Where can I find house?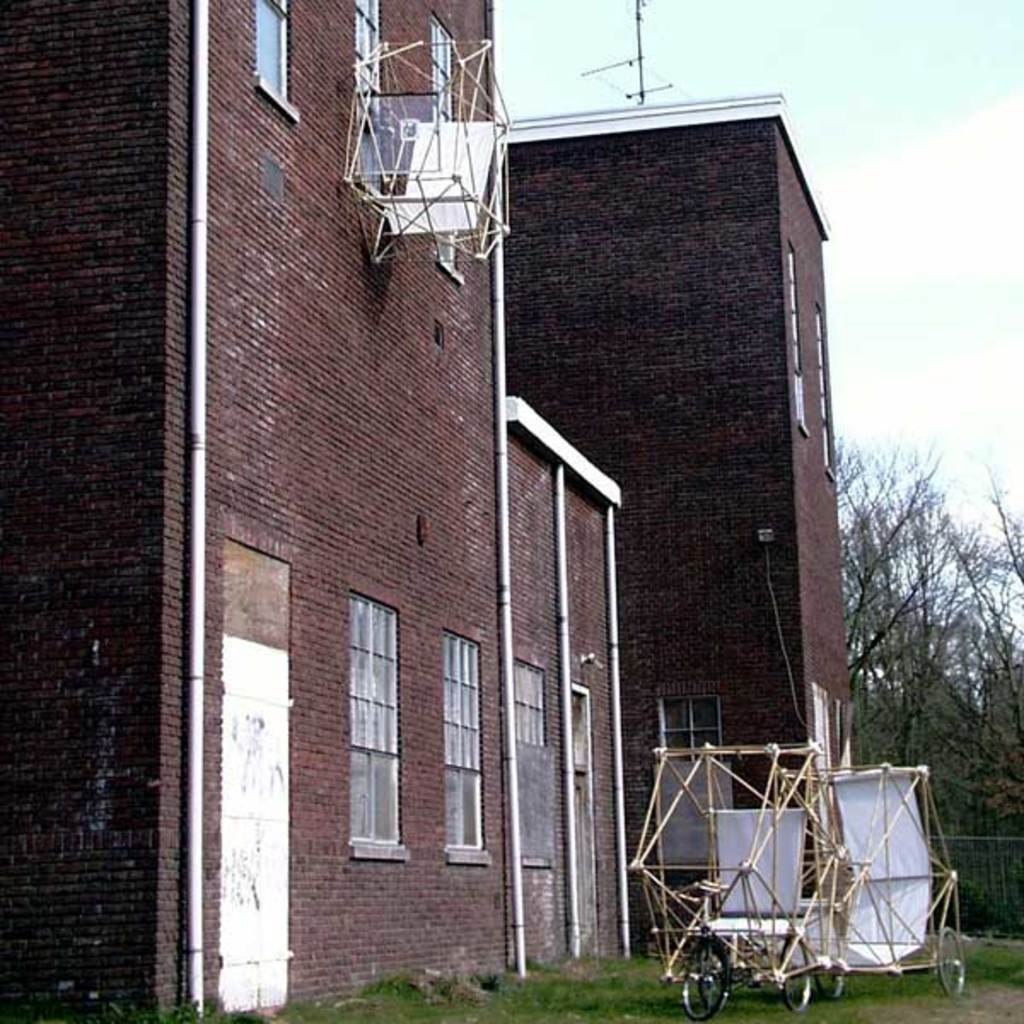
You can find it at rect(483, 79, 867, 975).
